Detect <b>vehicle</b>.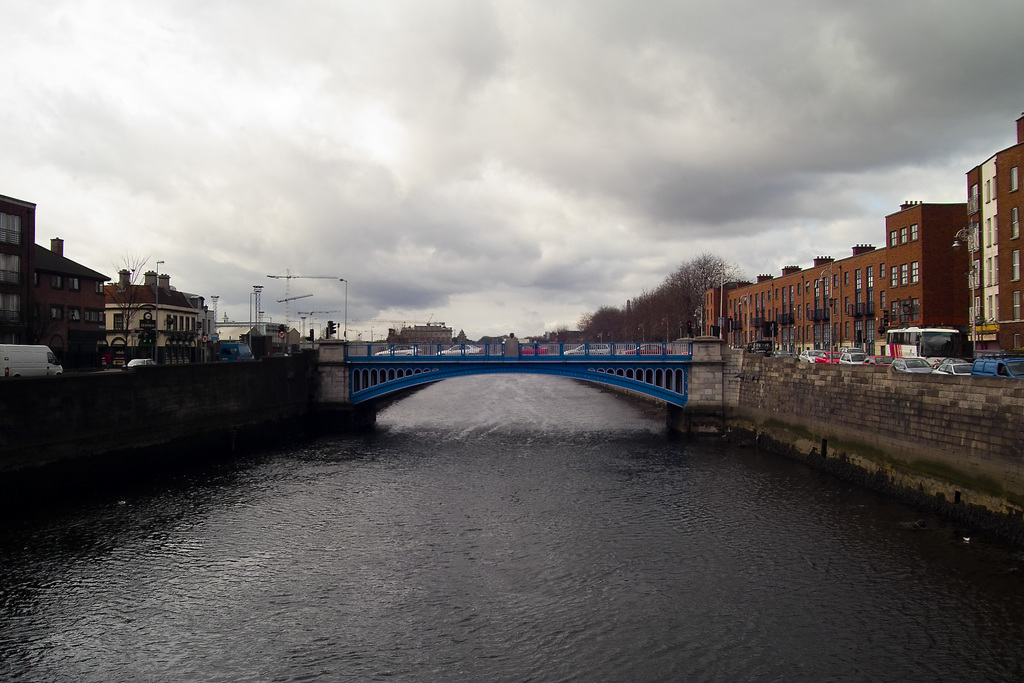
Detected at region(435, 342, 483, 356).
